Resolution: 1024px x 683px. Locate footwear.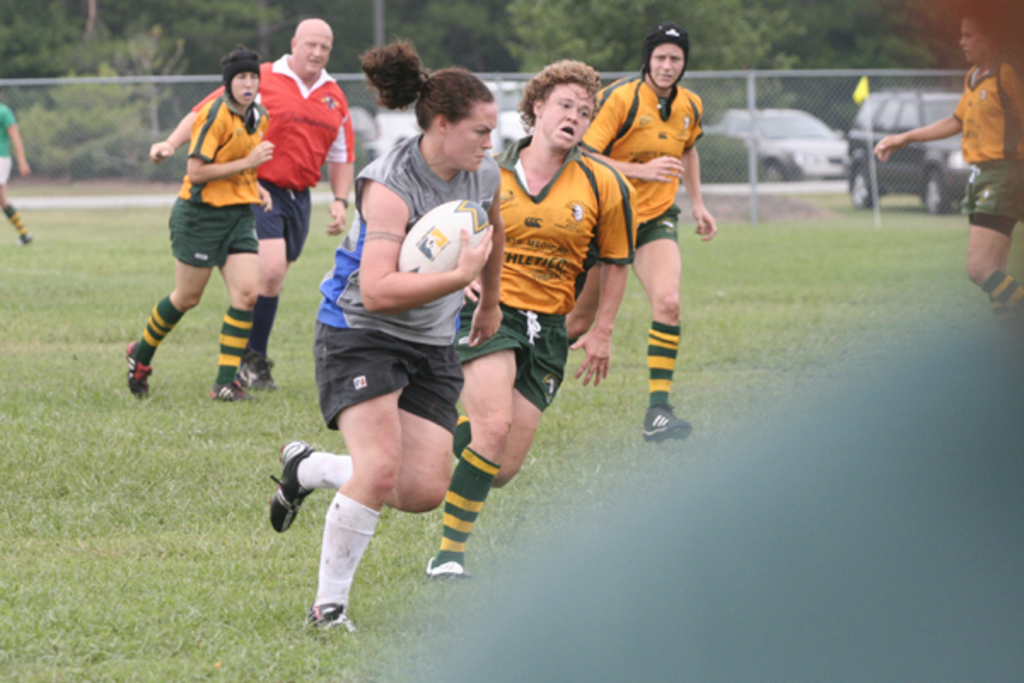
locate(268, 435, 312, 534).
